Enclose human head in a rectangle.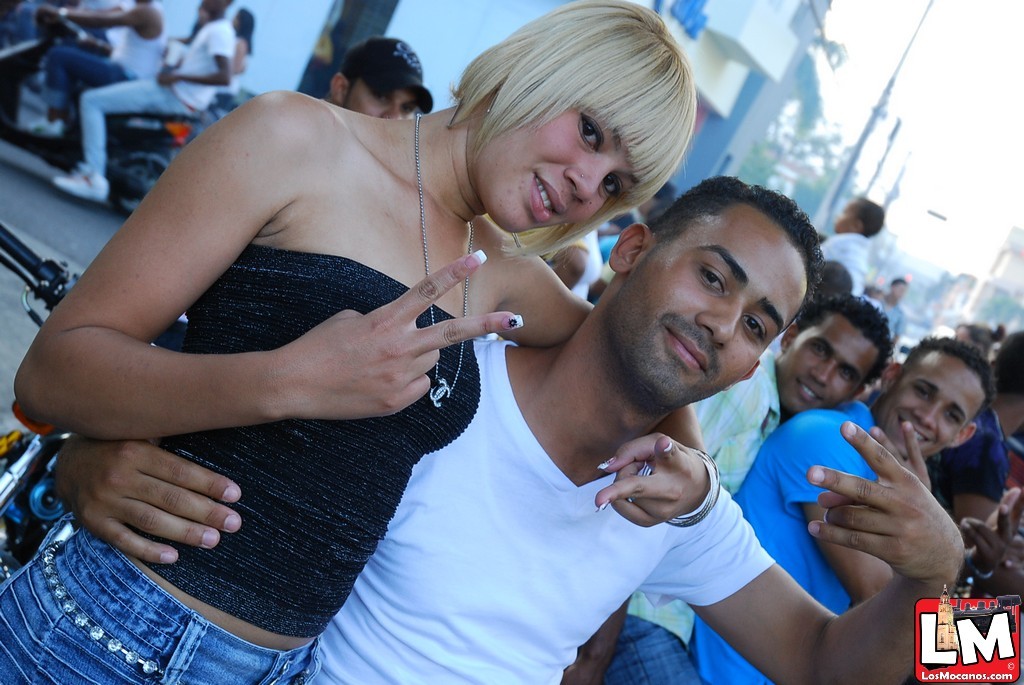
bbox=[778, 293, 895, 413].
